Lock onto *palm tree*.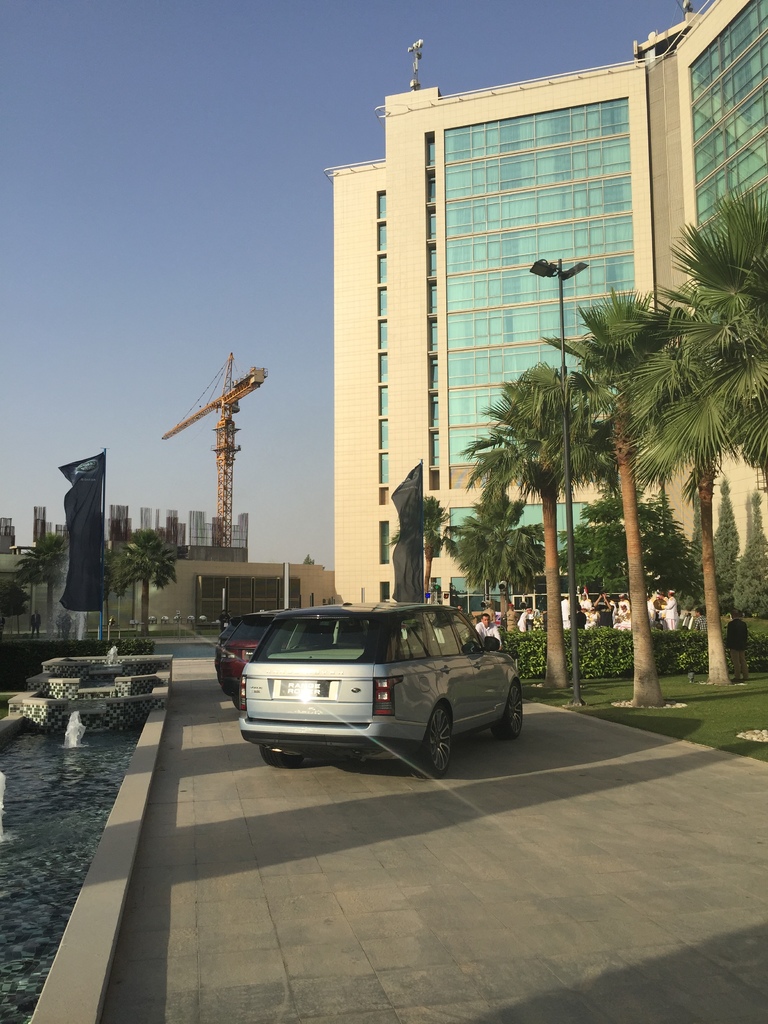
Locked: box(456, 360, 621, 691).
